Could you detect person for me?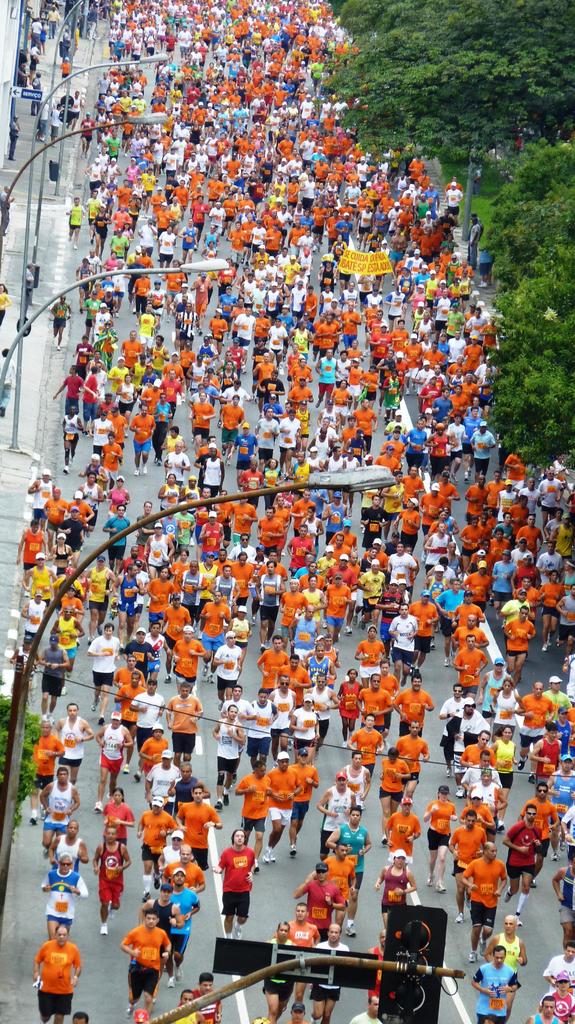
Detection result: box(58, 405, 84, 474).
